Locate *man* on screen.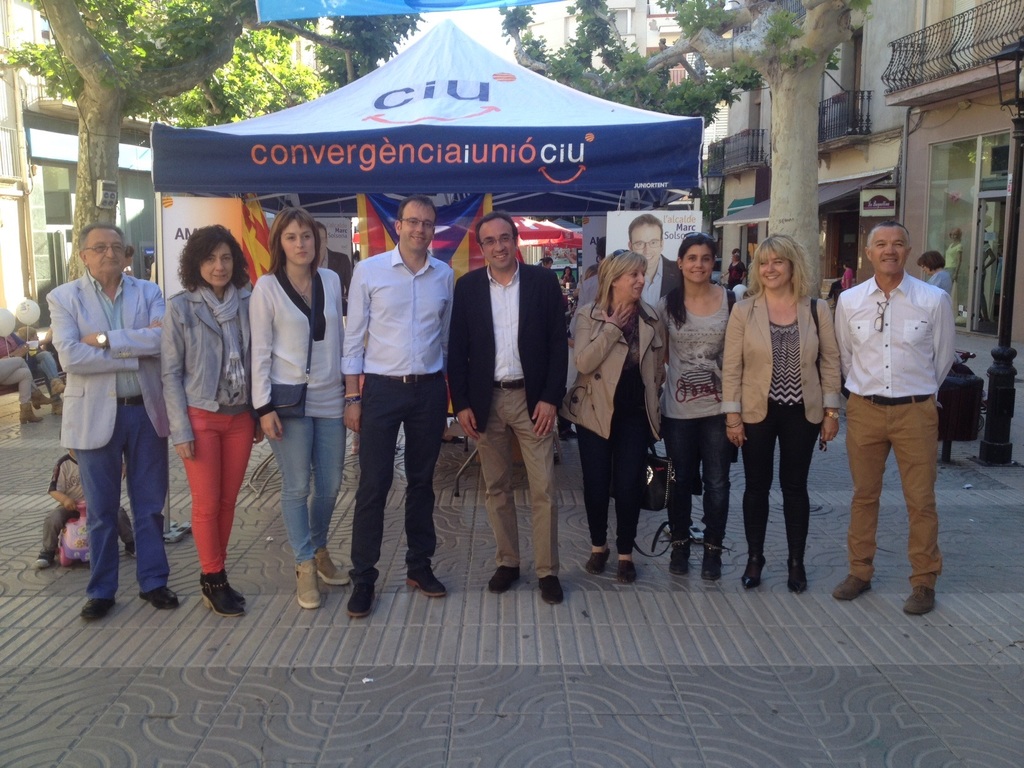
On screen at 326,183,455,605.
